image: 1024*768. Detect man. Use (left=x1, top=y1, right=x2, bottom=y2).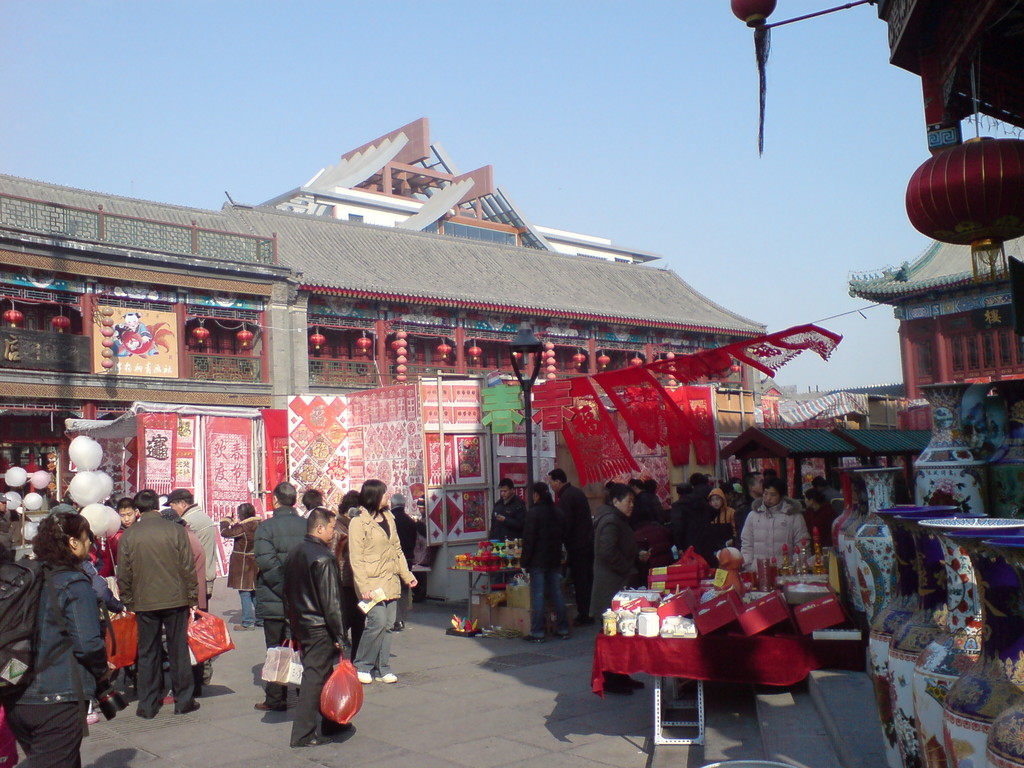
(left=170, top=483, right=216, bottom=691).
